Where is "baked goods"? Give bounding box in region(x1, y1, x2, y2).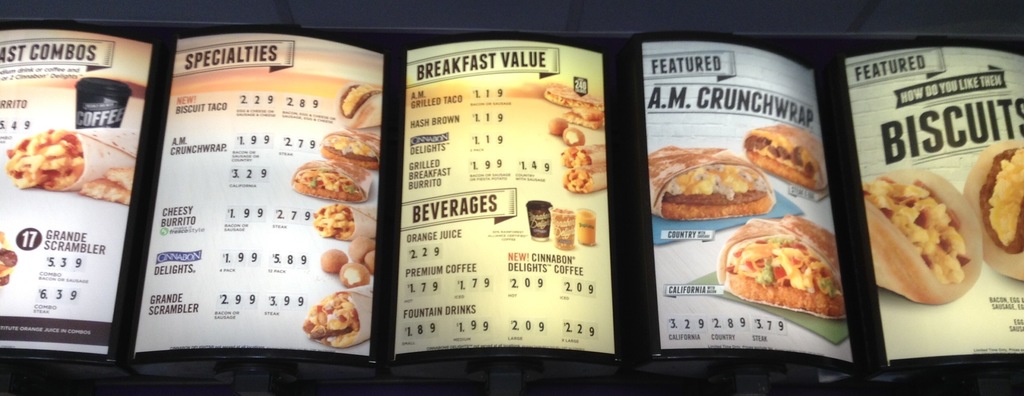
region(563, 143, 605, 193).
